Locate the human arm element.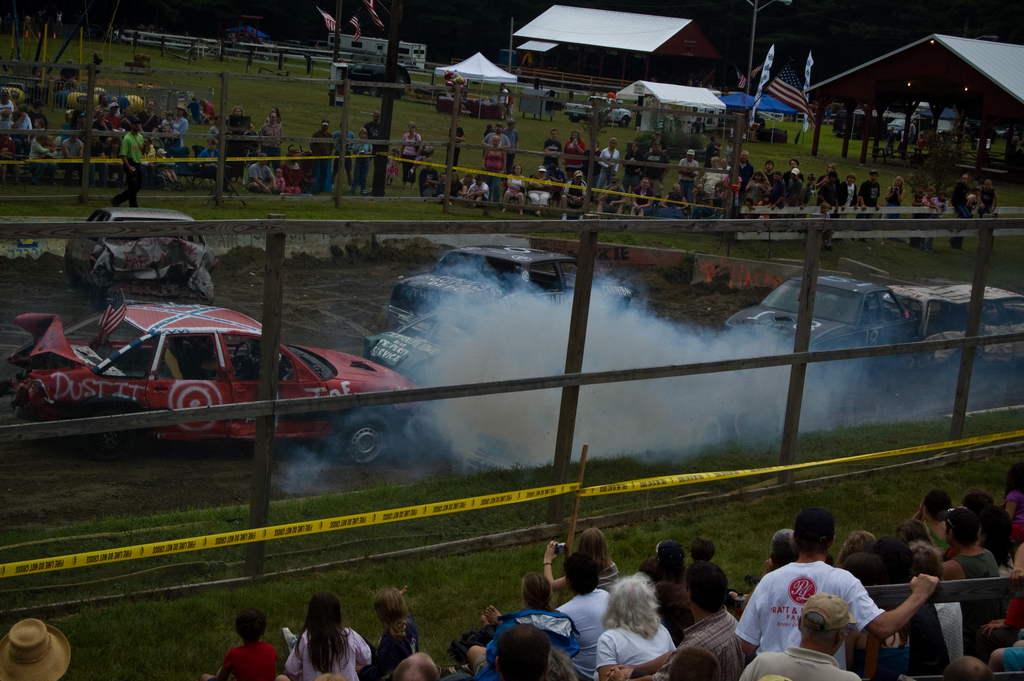
Element bbox: bbox(539, 177, 552, 186).
